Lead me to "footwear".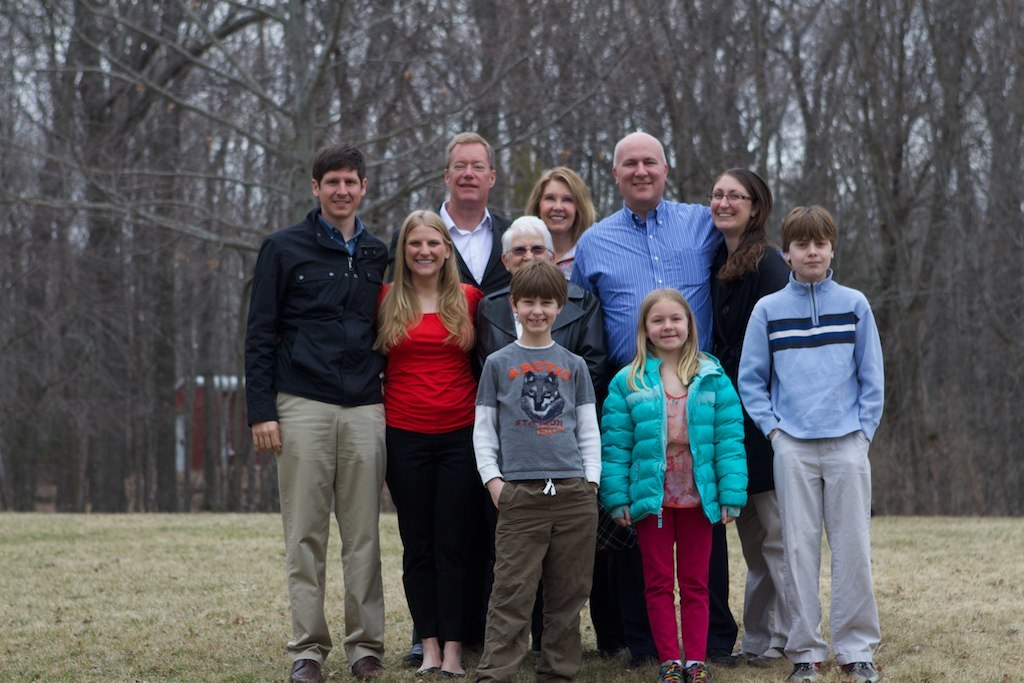
Lead to (left=686, top=669, right=705, bottom=682).
